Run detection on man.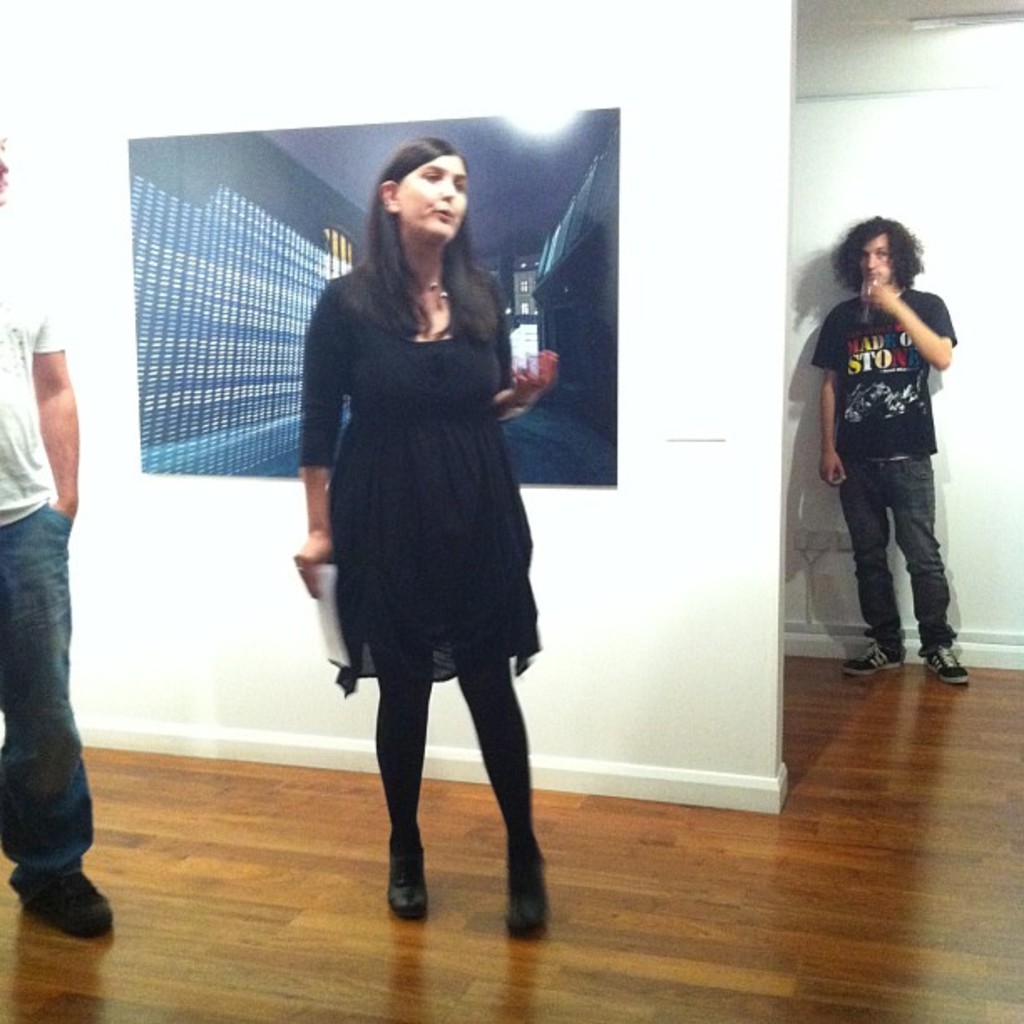
Result: BBox(0, 110, 125, 937).
